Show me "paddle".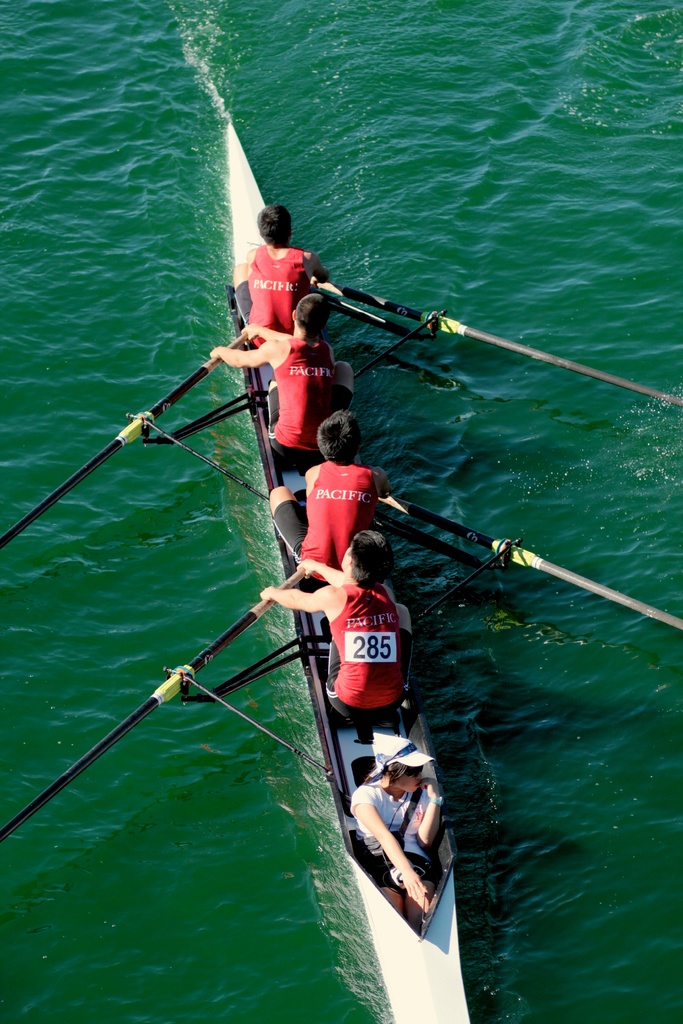
"paddle" is here: bbox=[0, 330, 272, 552].
